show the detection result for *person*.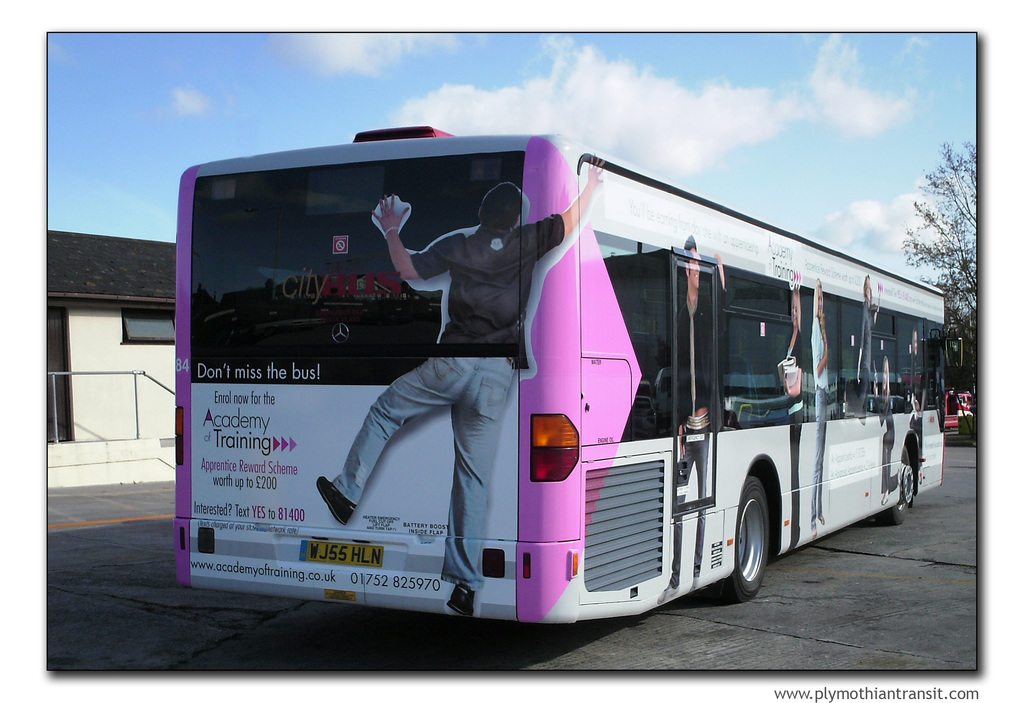
left=847, top=270, right=877, bottom=419.
